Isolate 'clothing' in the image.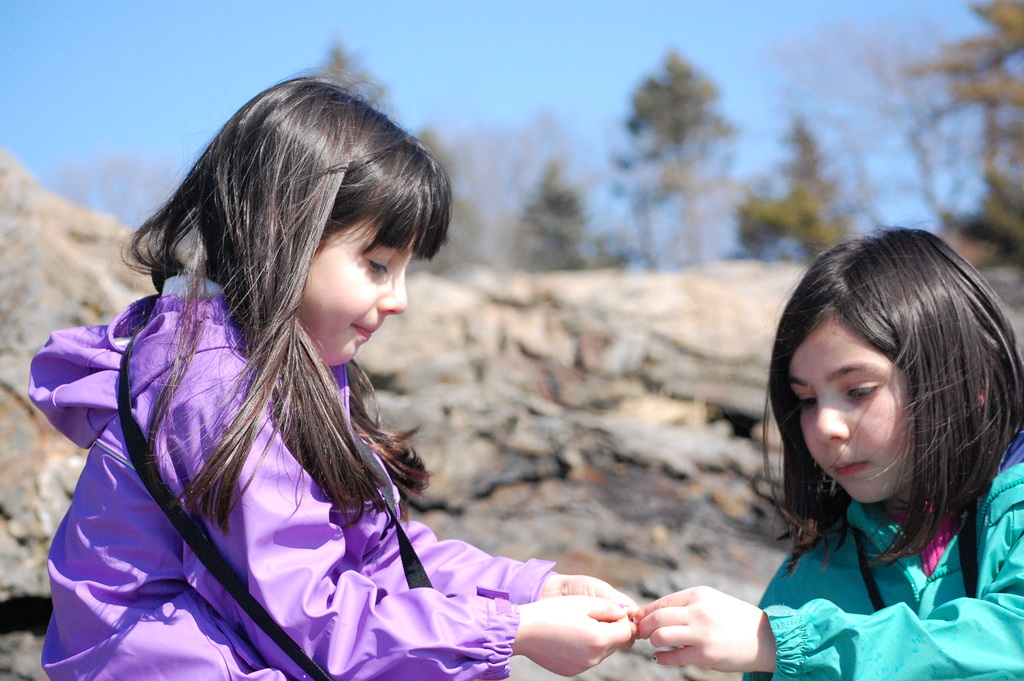
Isolated region: 40, 178, 616, 662.
